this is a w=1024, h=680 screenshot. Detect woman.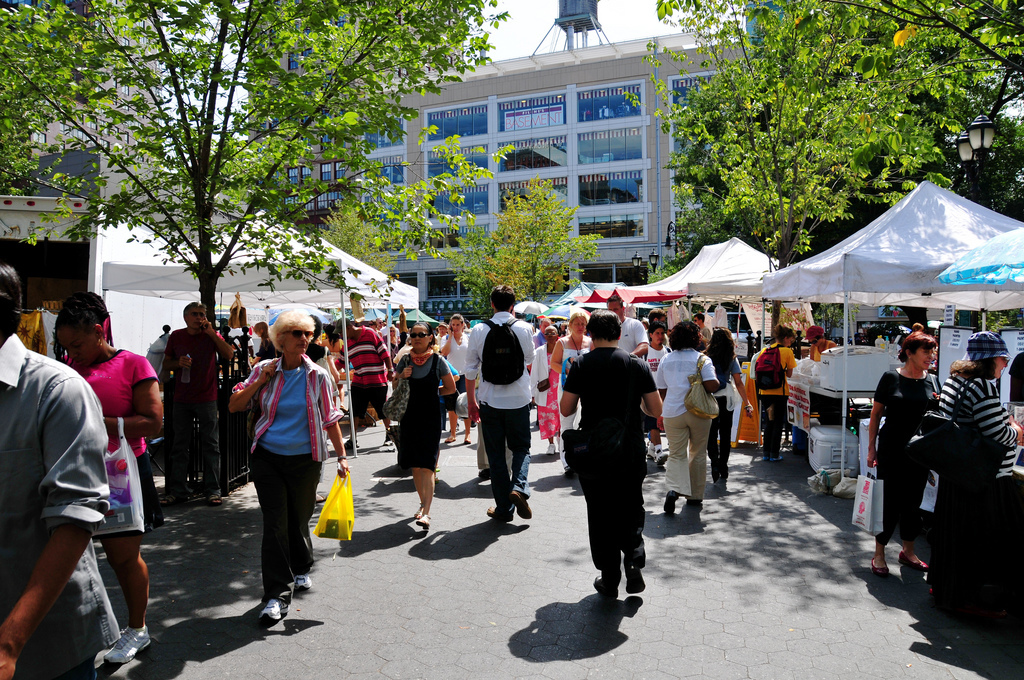
<bbox>867, 329, 940, 573</bbox>.
